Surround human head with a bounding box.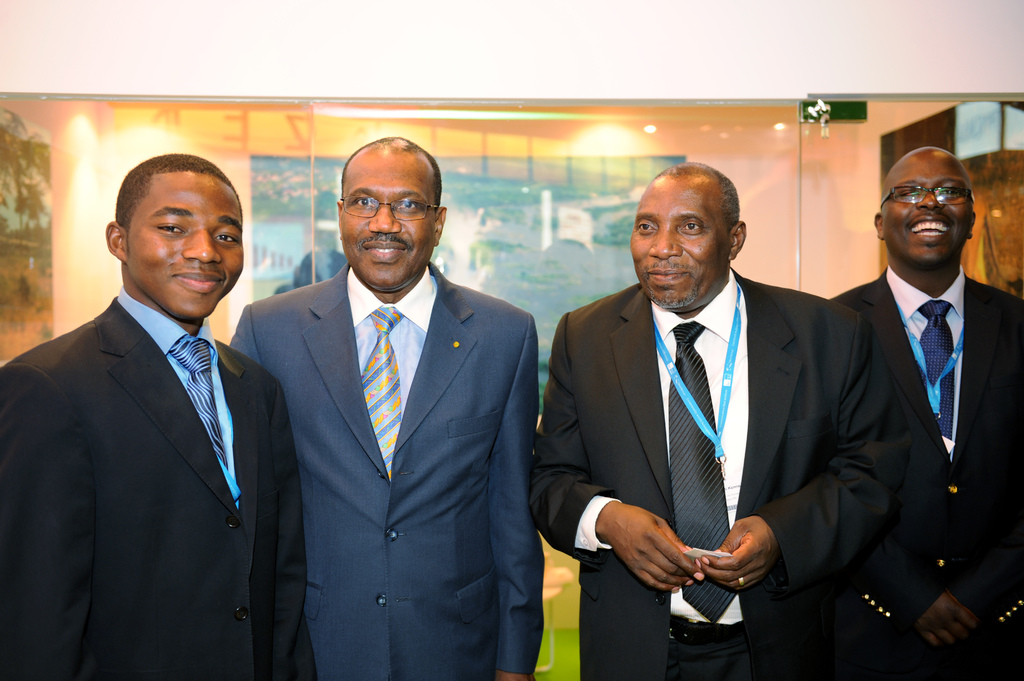
Rect(104, 152, 243, 321).
